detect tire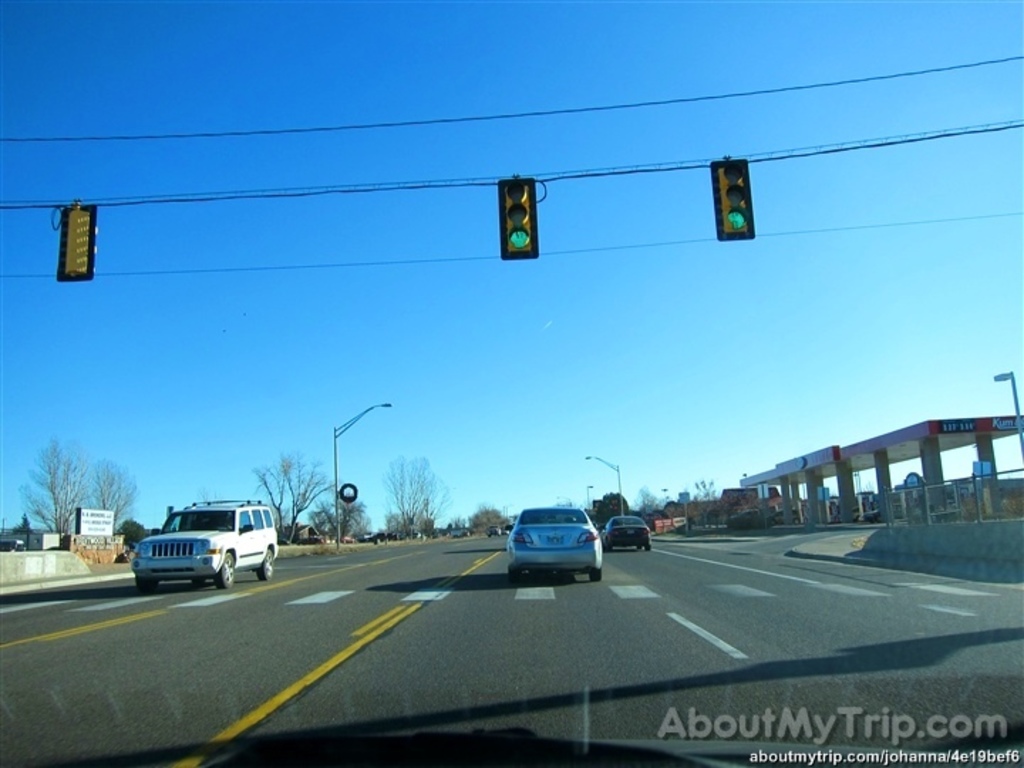
box=[250, 542, 274, 577]
